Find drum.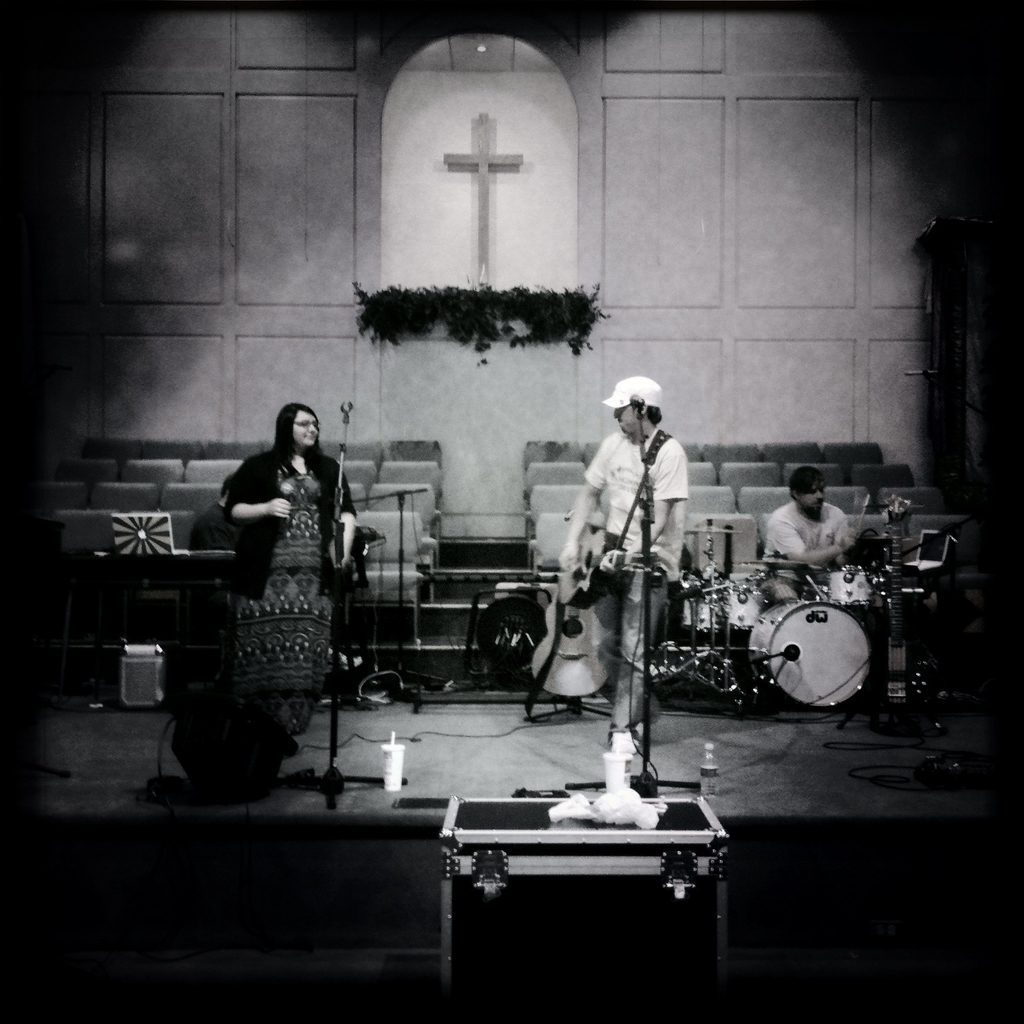
{"left": 747, "top": 603, "right": 873, "bottom": 710}.
